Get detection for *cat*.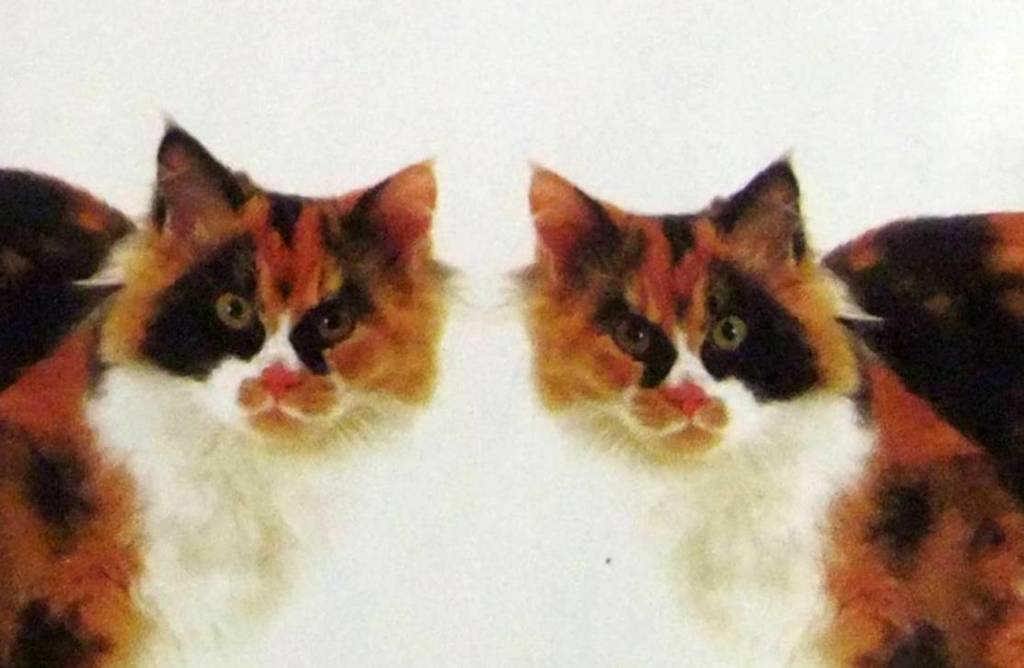
Detection: [left=0, top=108, right=478, bottom=667].
